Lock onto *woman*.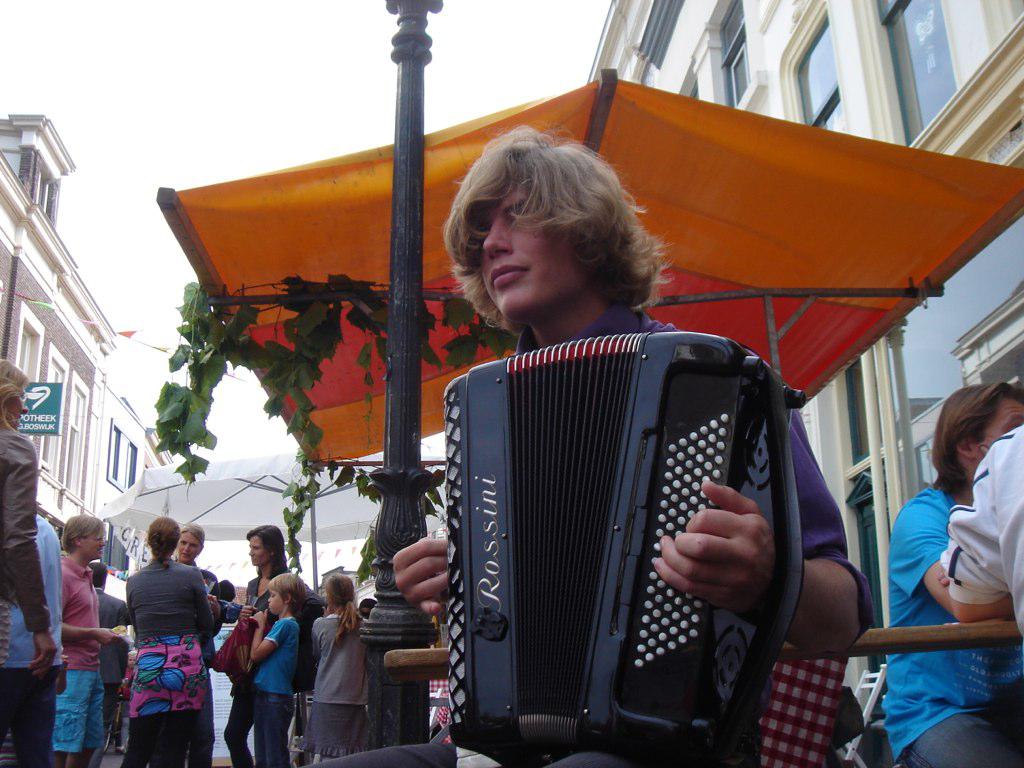
Locked: [left=106, top=529, right=212, bottom=762].
